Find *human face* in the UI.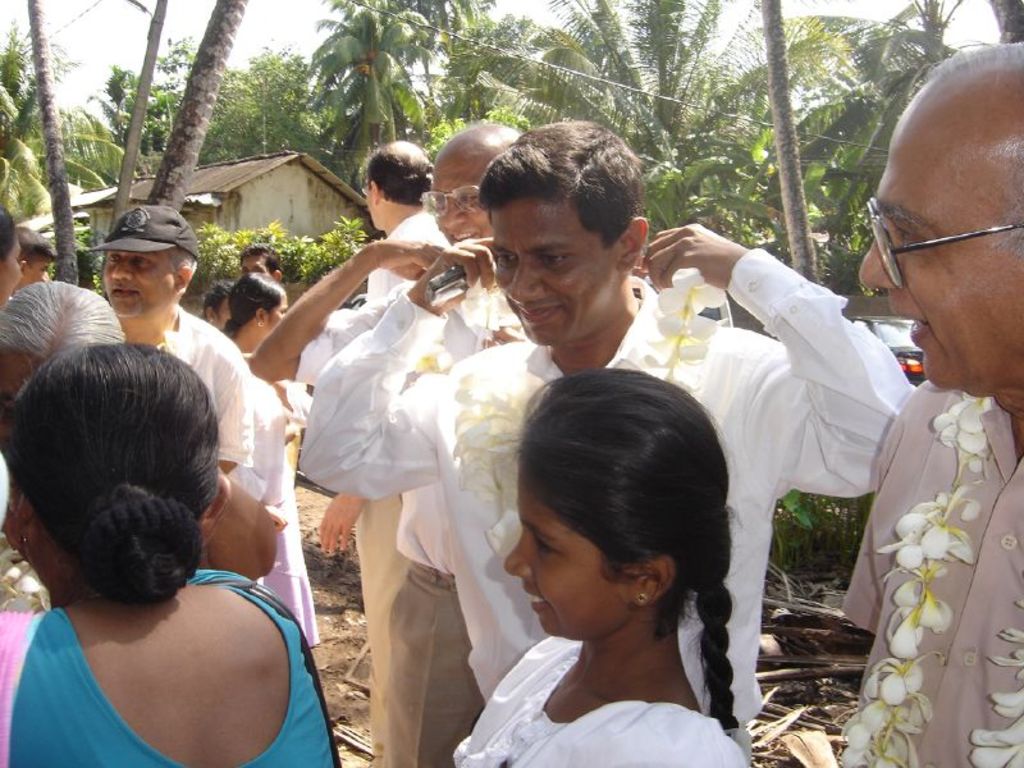
UI element at [x1=508, y1=477, x2=632, y2=635].
